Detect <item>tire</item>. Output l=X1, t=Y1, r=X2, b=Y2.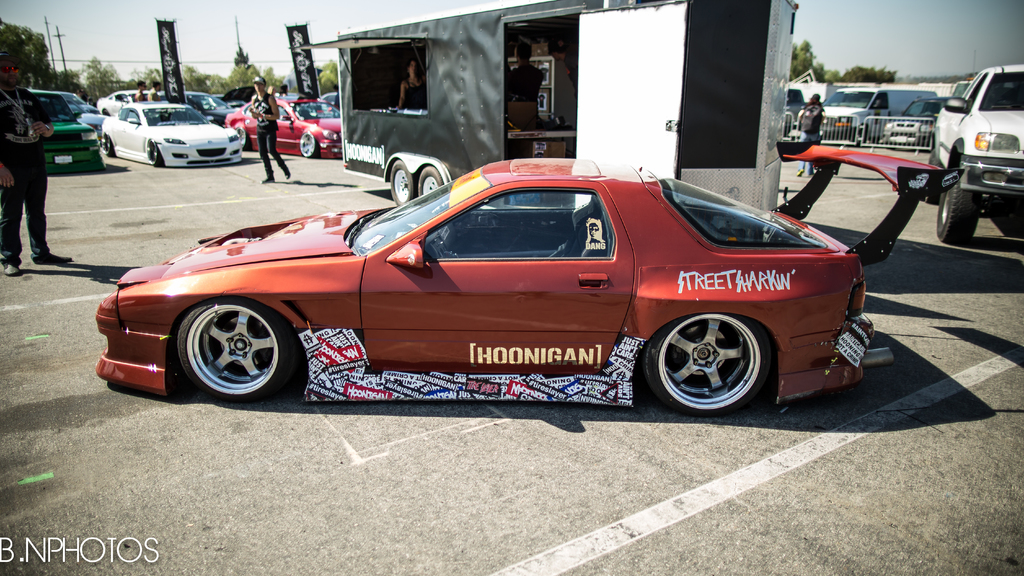
l=100, t=133, r=113, b=160.
